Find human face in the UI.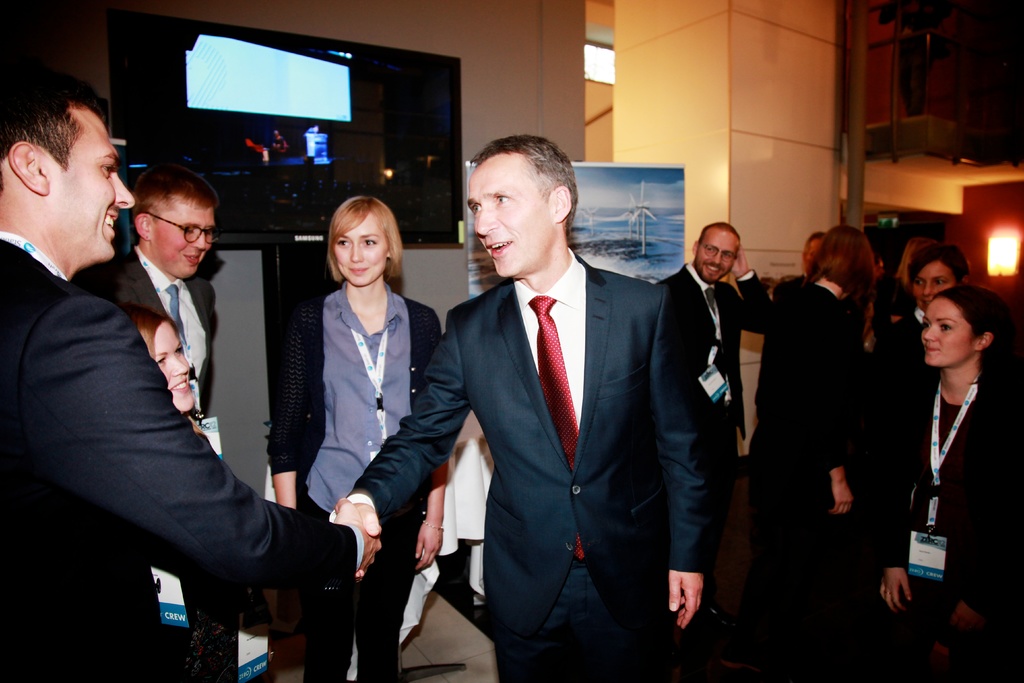
UI element at (47,109,133,260).
